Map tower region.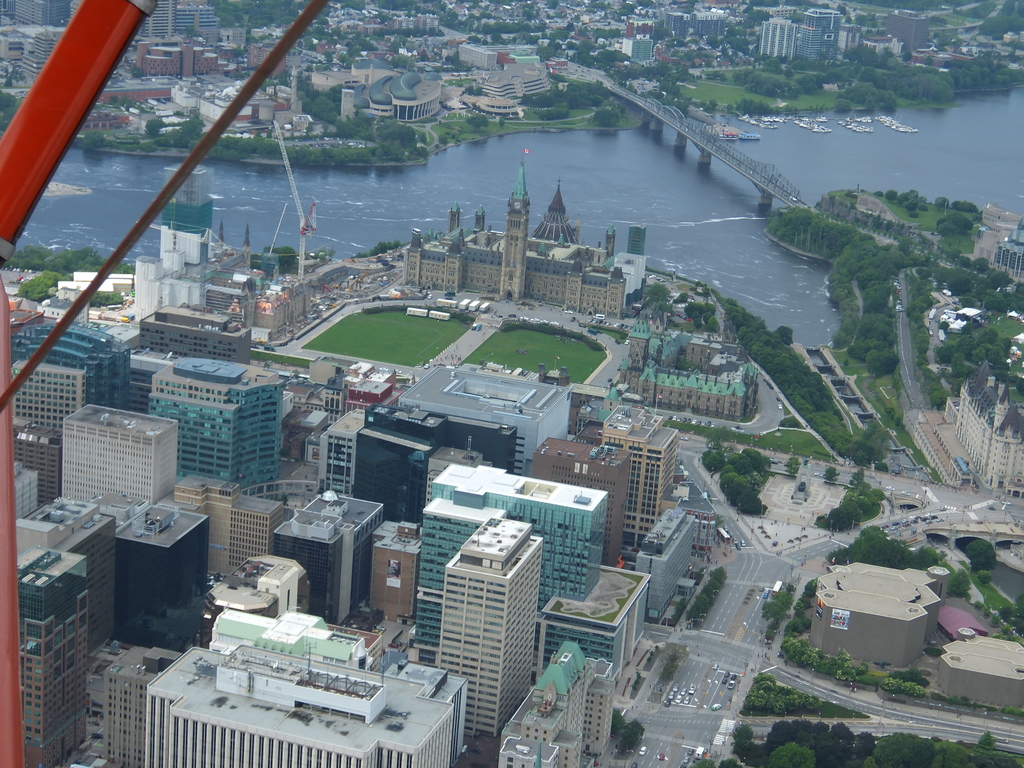
Mapped to box(792, 20, 825, 72).
